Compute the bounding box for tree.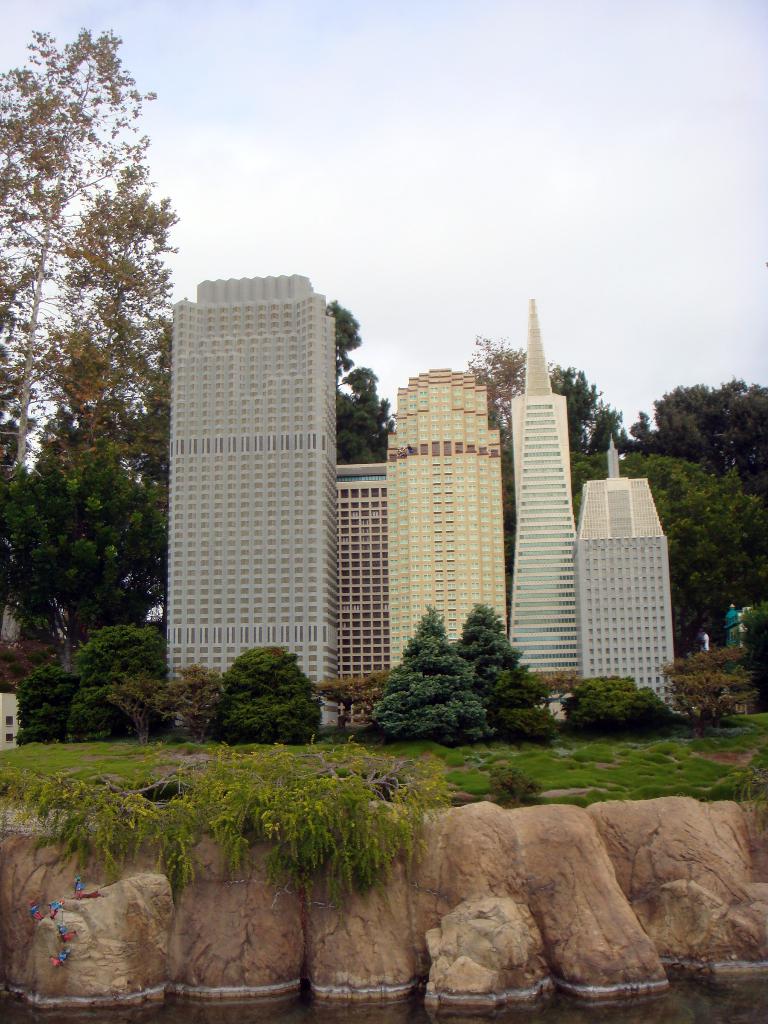
630 378 767 499.
